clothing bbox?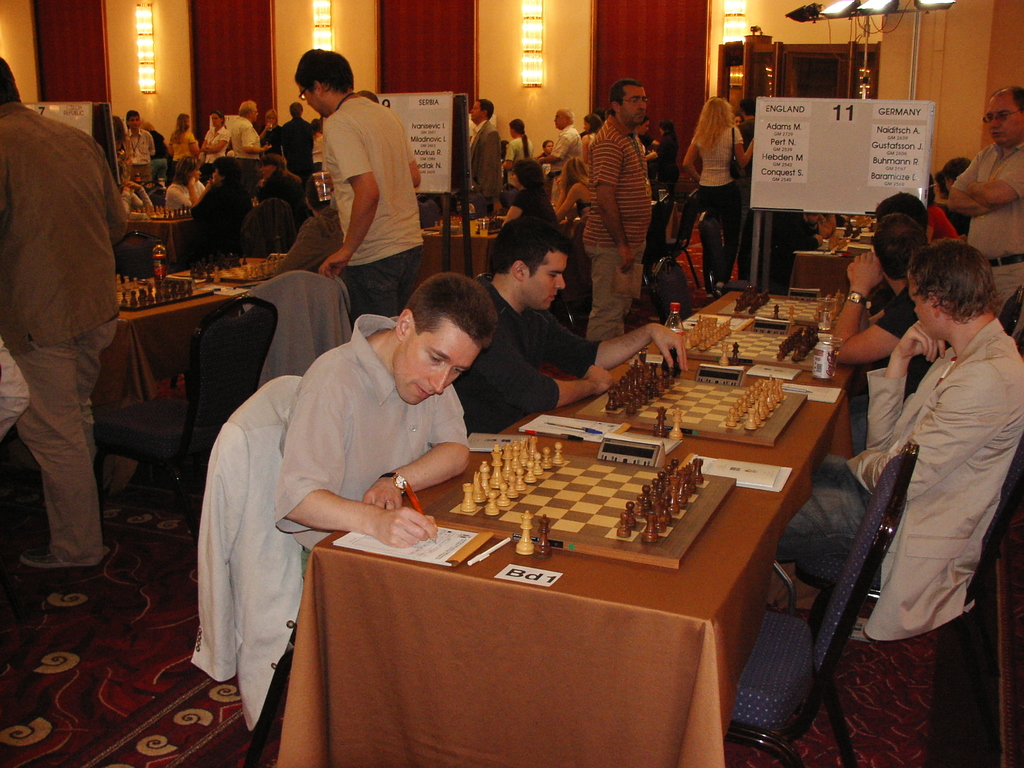
[left=511, top=182, right=558, bottom=228]
